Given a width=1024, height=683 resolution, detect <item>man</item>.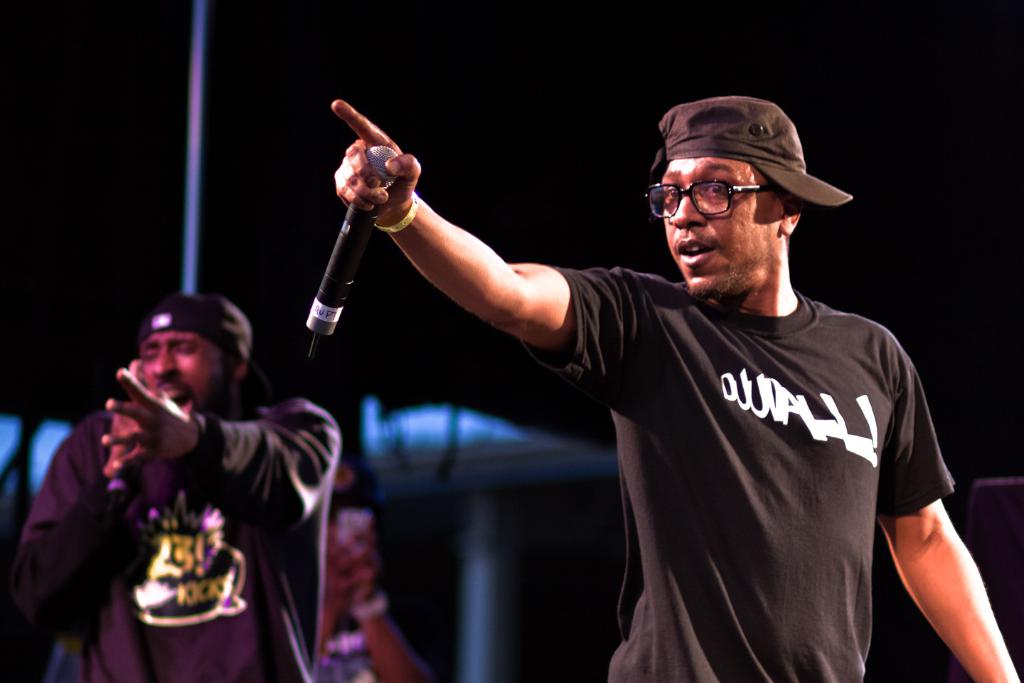
BBox(331, 93, 1020, 681).
